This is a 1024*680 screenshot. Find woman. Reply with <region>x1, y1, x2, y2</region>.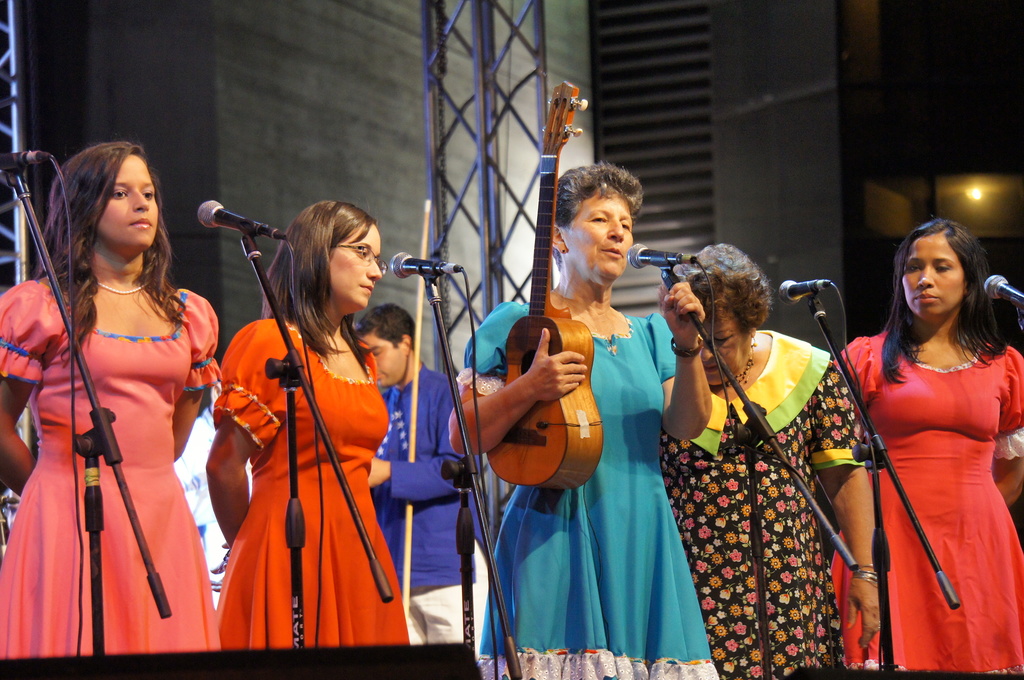
<region>450, 161, 714, 679</region>.
